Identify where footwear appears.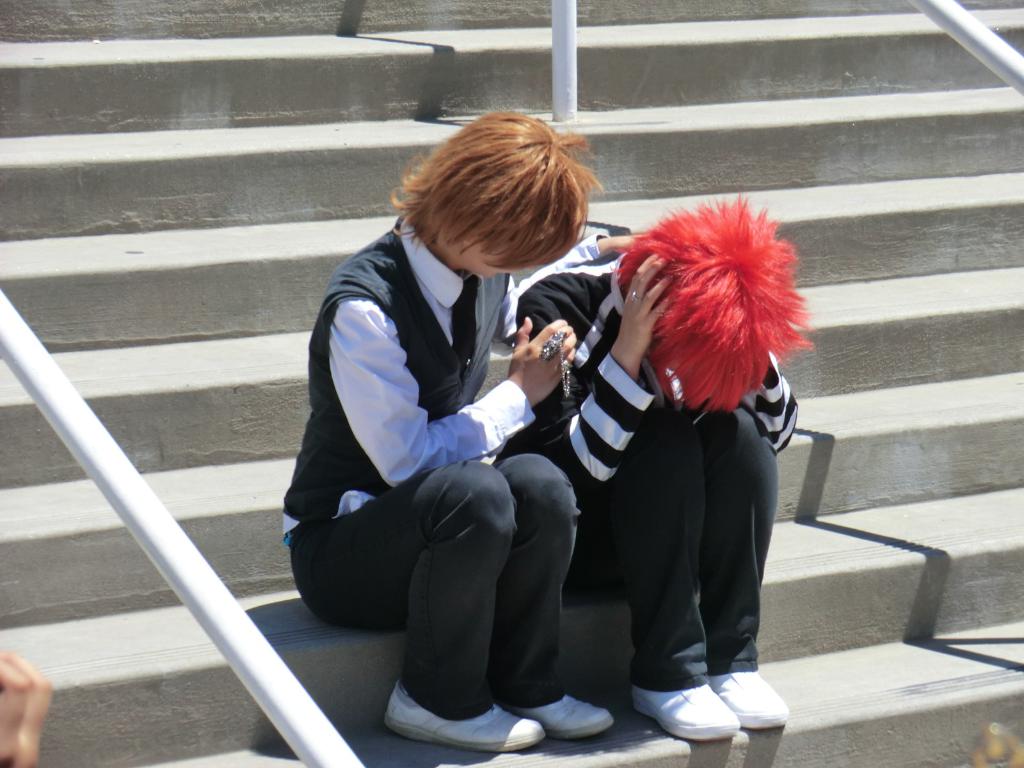
Appears at pyautogui.locateOnScreen(708, 668, 792, 730).
